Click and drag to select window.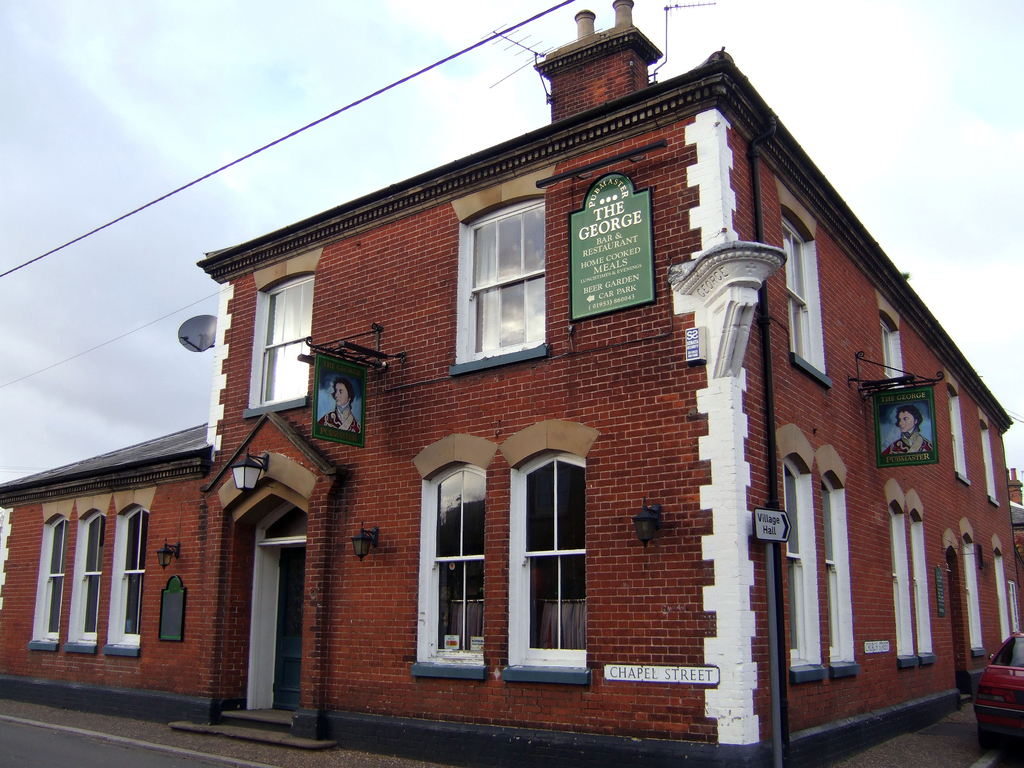
Selection: [left=69, top=504, right=114, bottom=655].
